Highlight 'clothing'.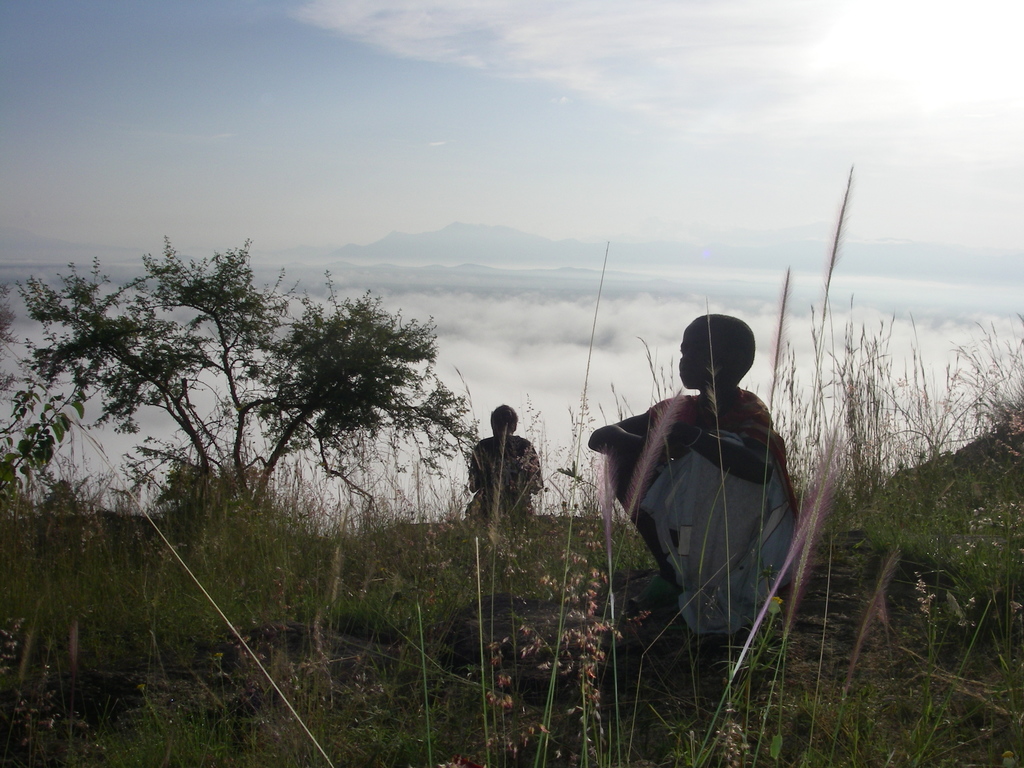
Highlighted region: 600, 381, 811, 660.
